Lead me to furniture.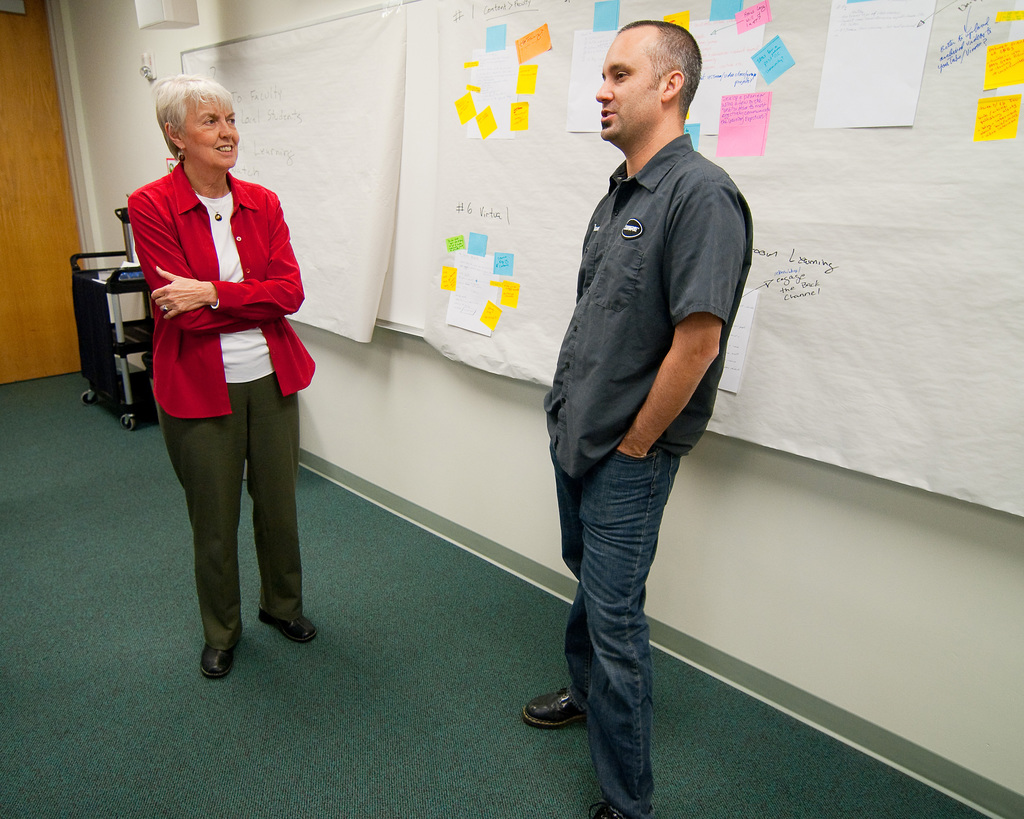
Lead to Rect(68, 250, 160, 431).
